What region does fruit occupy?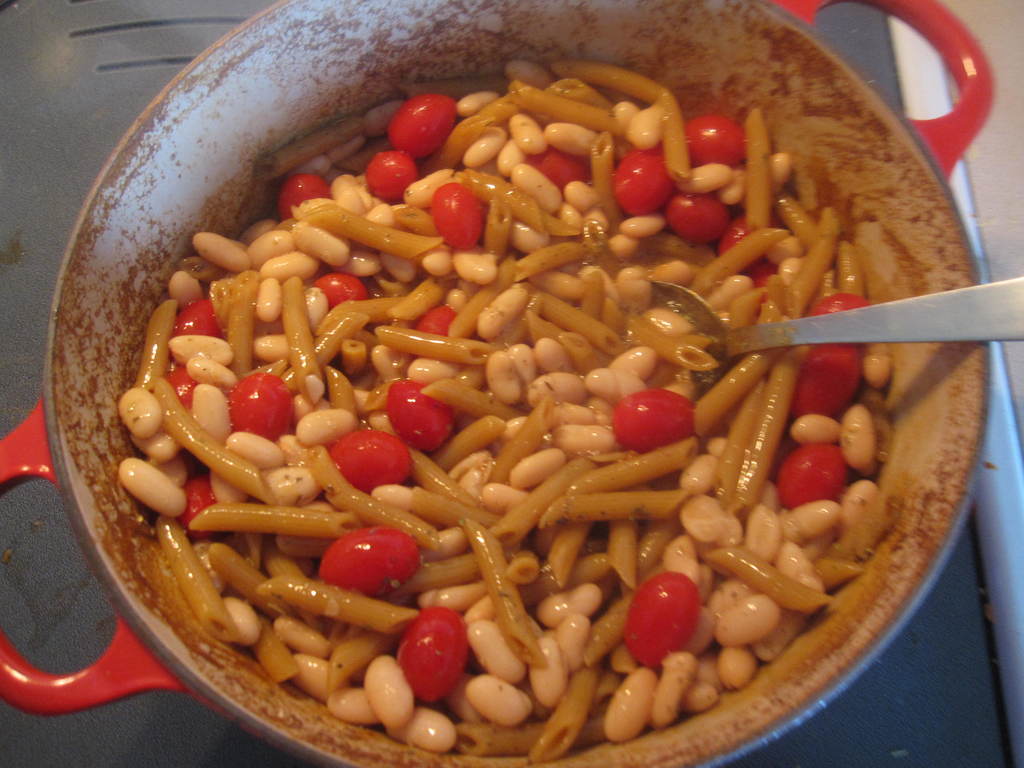
[527, 147, 591, 195].
